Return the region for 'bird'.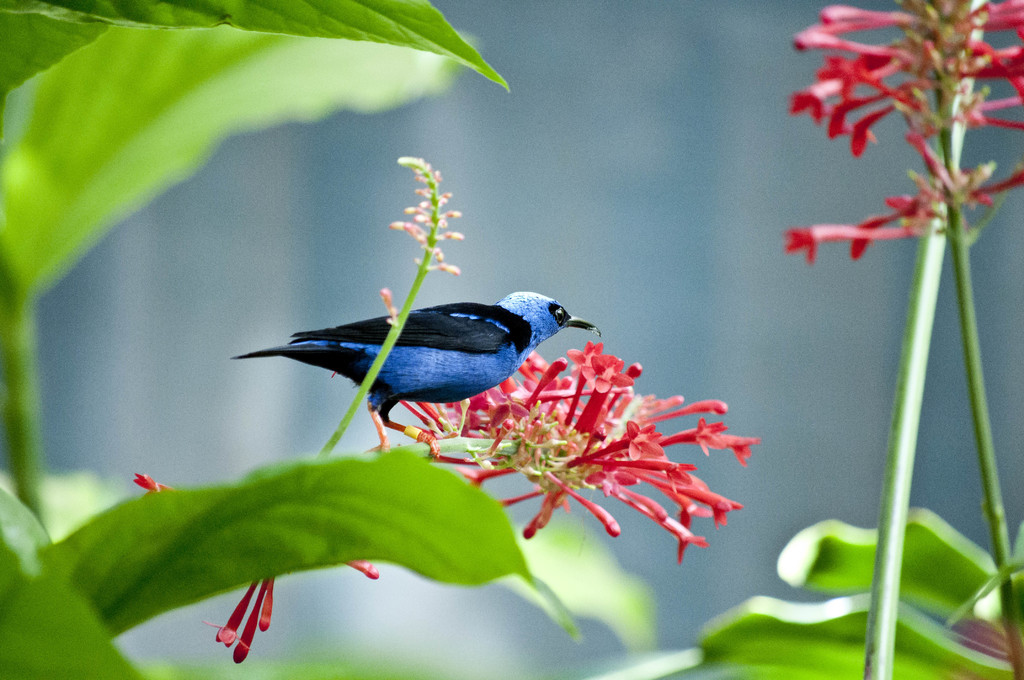
(left=230, top=289, right=623, bottom=434).
